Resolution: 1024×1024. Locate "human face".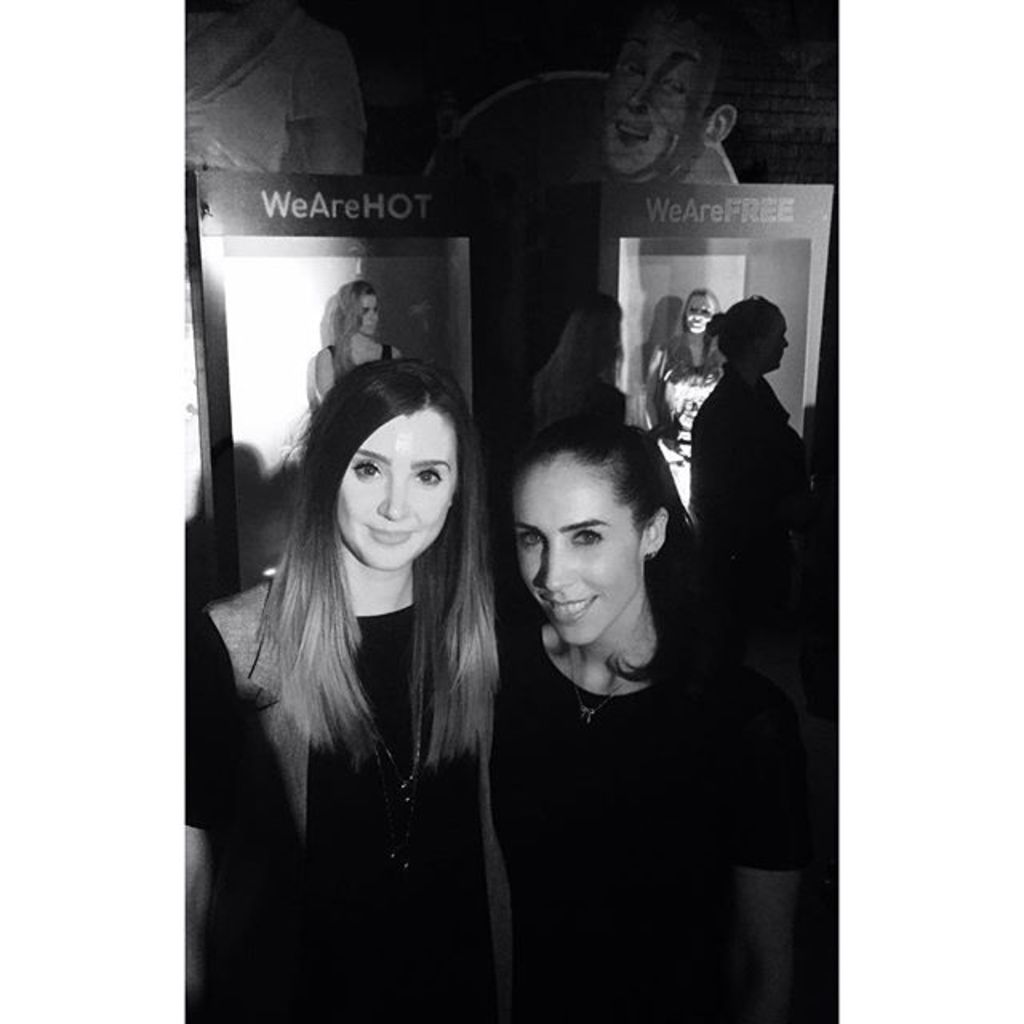
(x1=510, y1=474, x2=637, y2=643).
